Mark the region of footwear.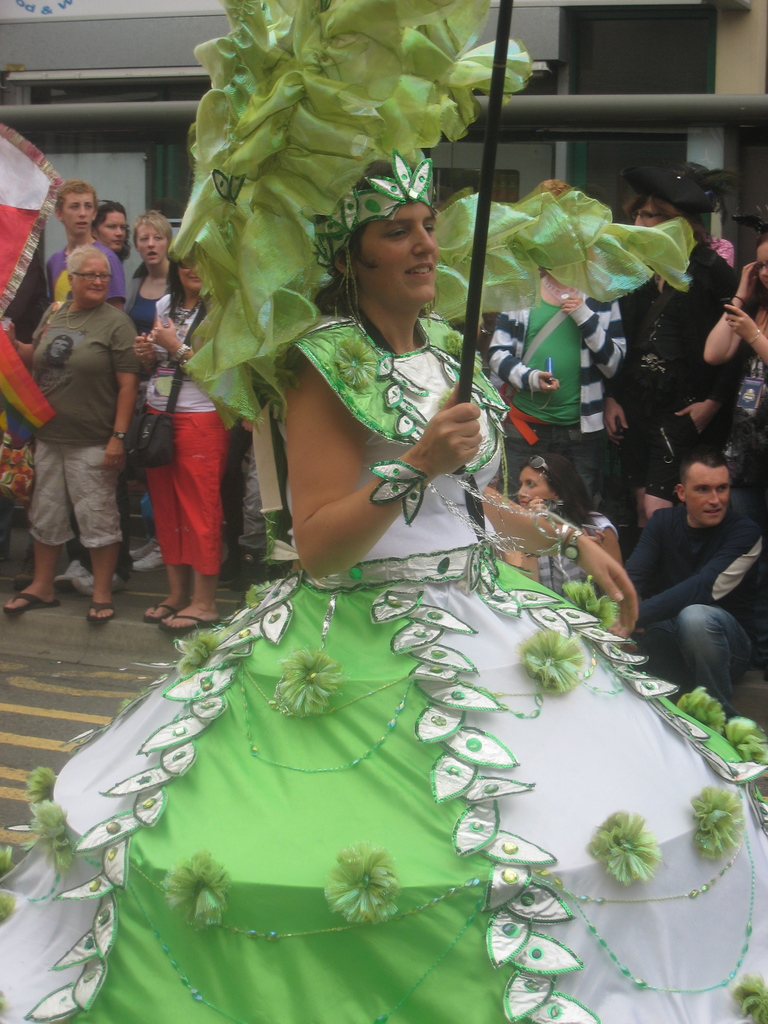
Region: <box>3,588,62,617</box>.
